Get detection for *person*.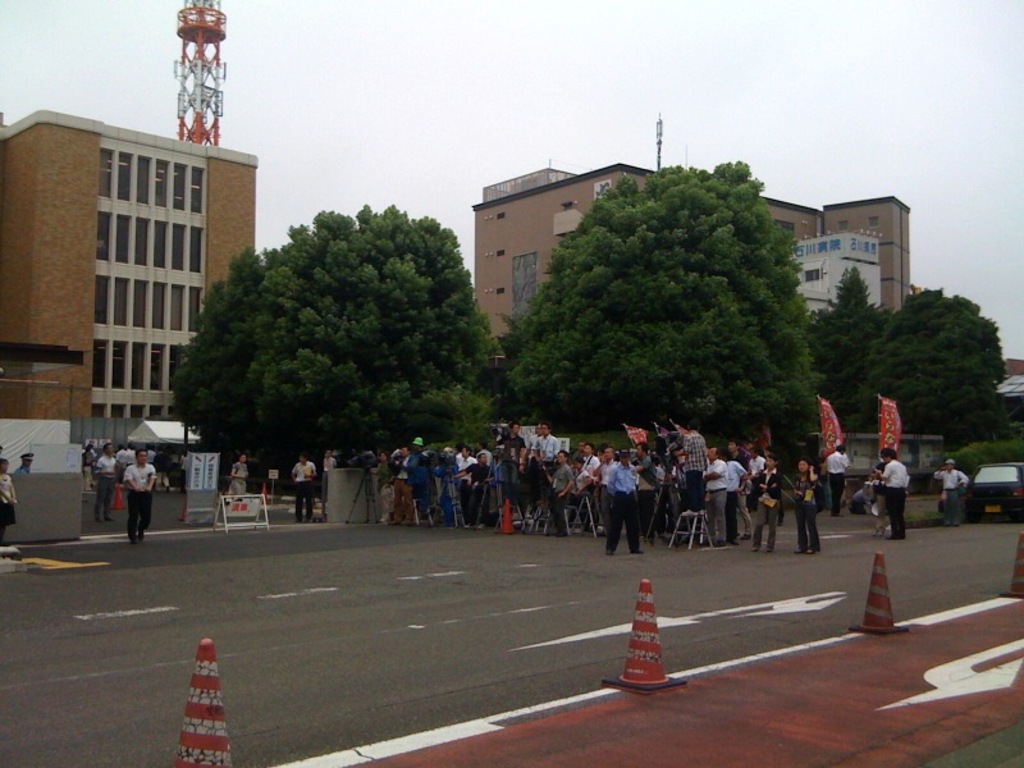
Detection: [left=846, top=481, right=882, bottom=513].
